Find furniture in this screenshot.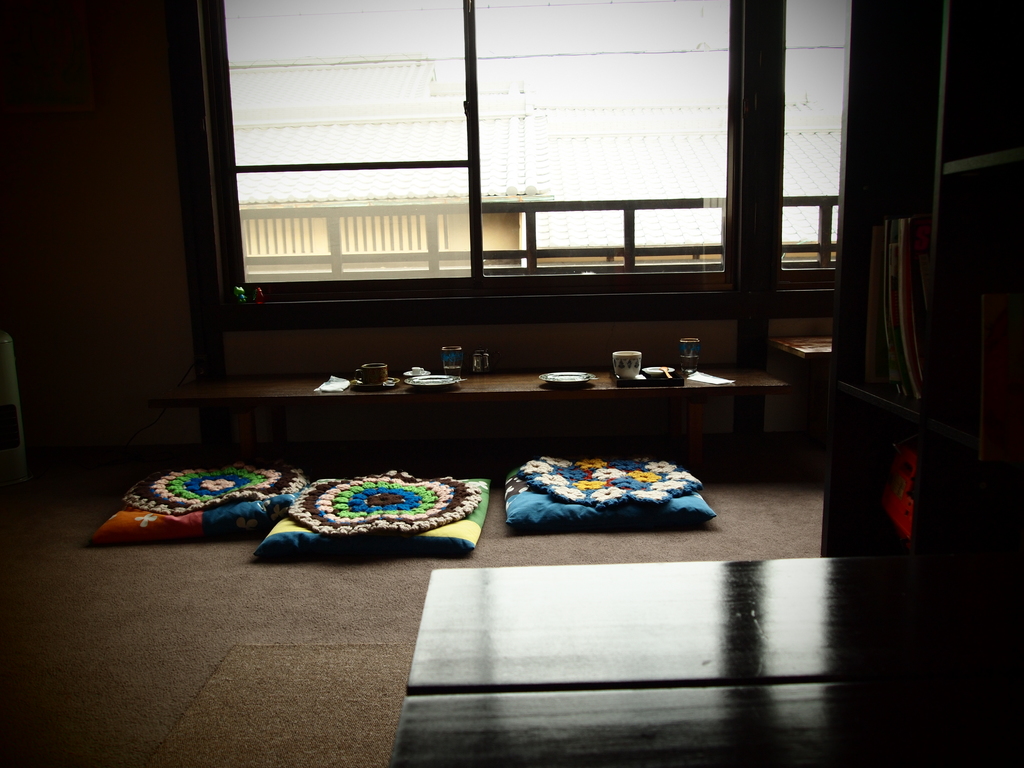
The bounding box for furniture is pyautogui.locateOnScreen(407, 550, 1023, 686).
